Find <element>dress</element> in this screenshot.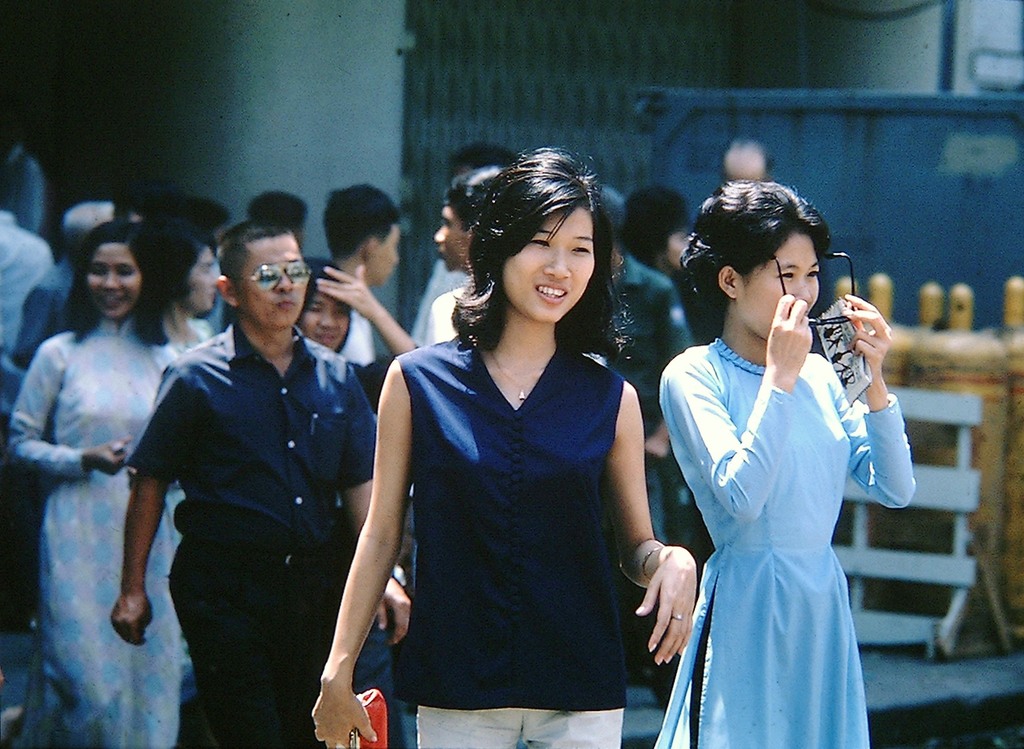
The bounding box for <element>dress</element> is rect(6, 316, 200, 748).
